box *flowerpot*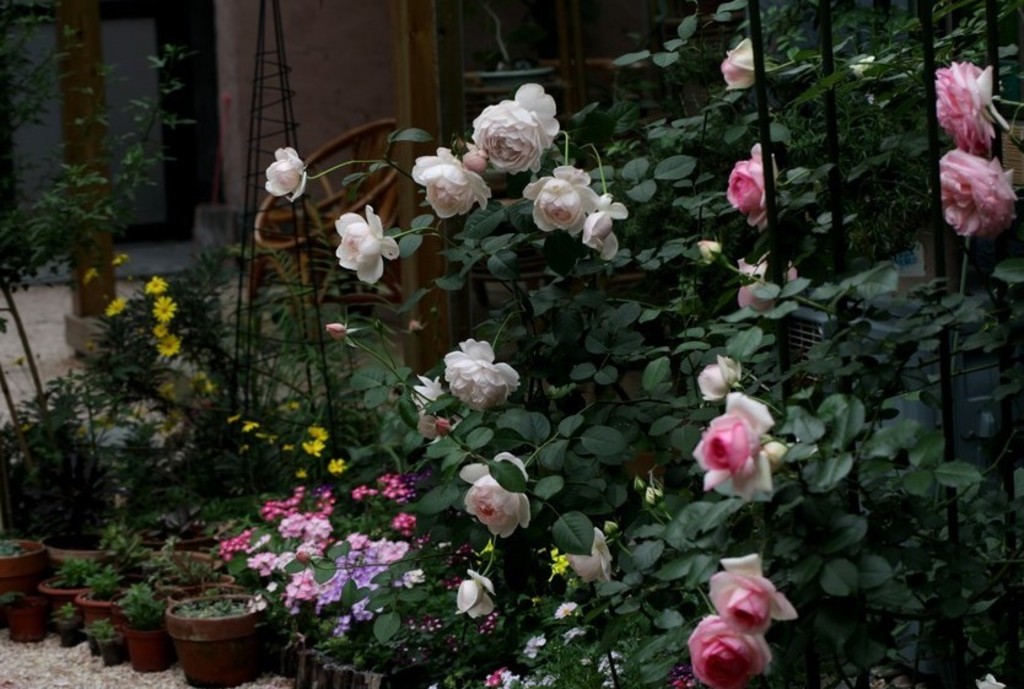
left=43, top=572, right=96, bottom=613
